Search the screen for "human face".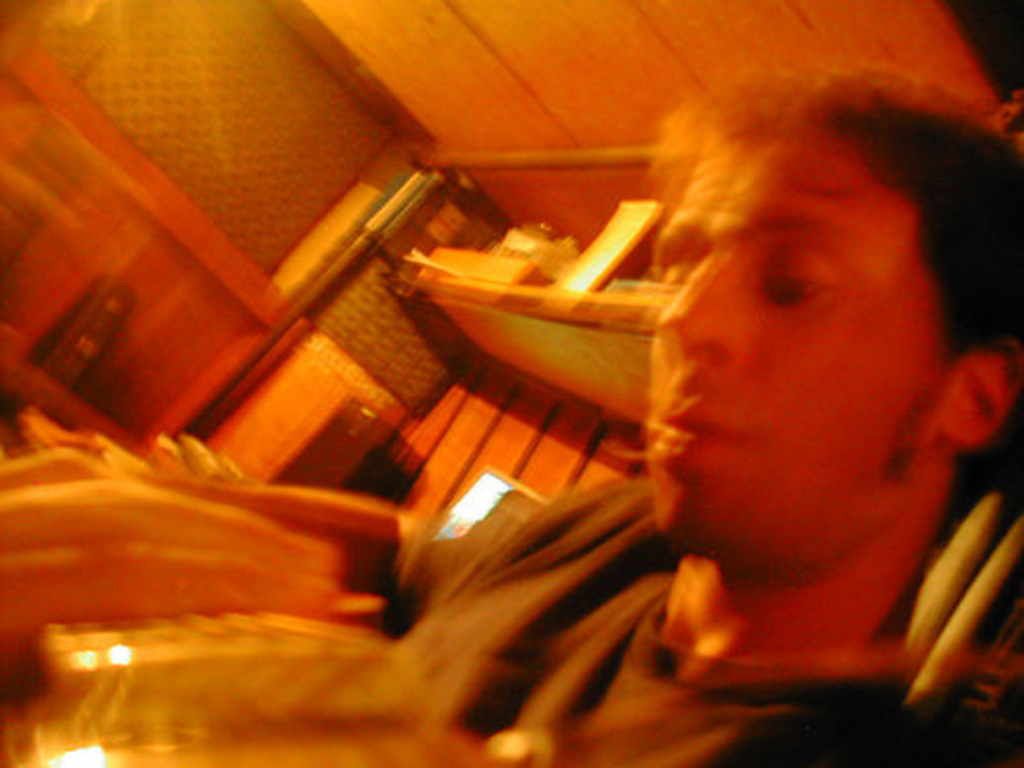
Found at (x1=647, y1=123, x2=942, y2=555).
